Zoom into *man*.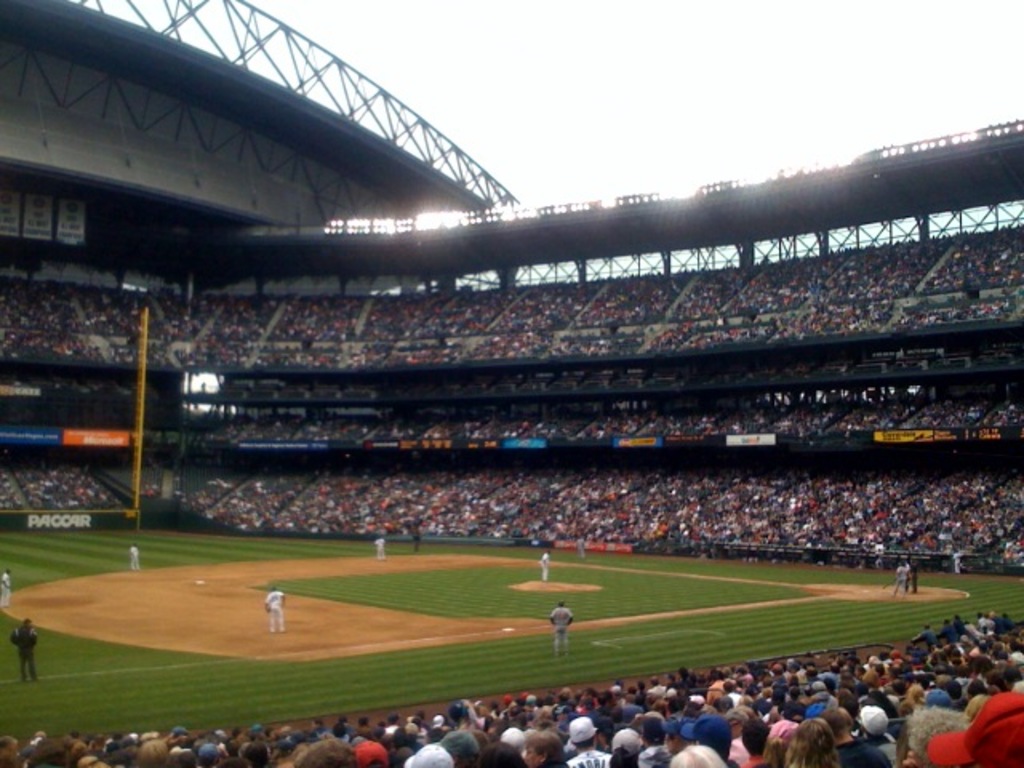
Zoom target: select_region(981, 613, 997, 640).
